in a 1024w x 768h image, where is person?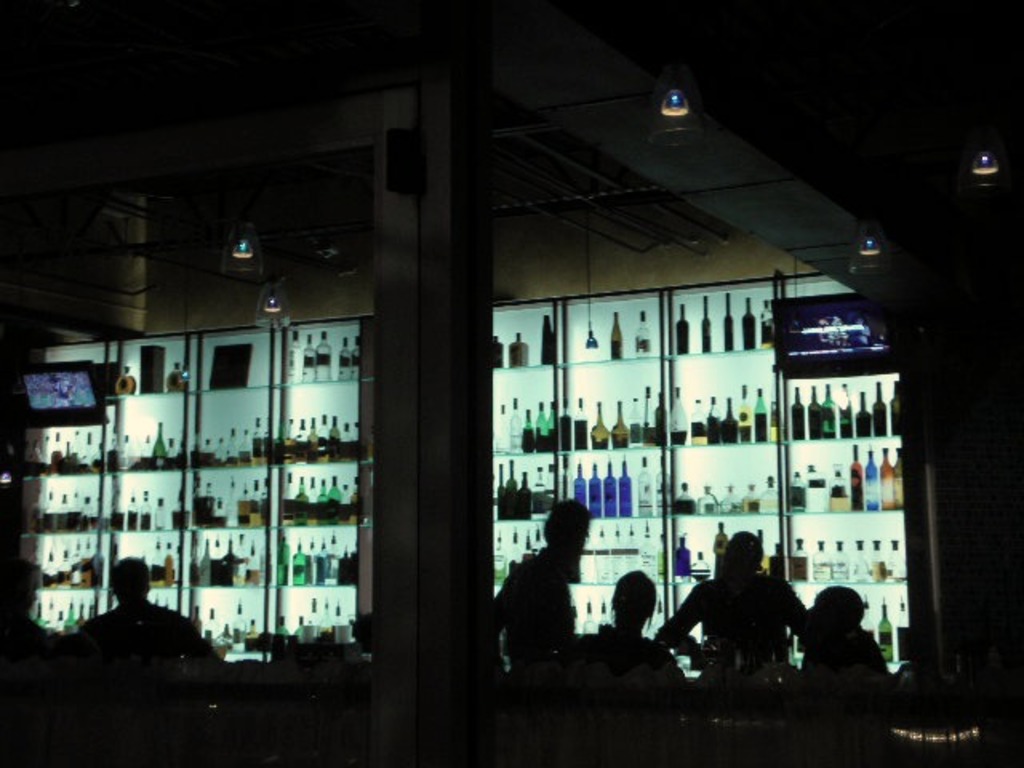
x1=771 y1=590 x2=888 y2=763.
